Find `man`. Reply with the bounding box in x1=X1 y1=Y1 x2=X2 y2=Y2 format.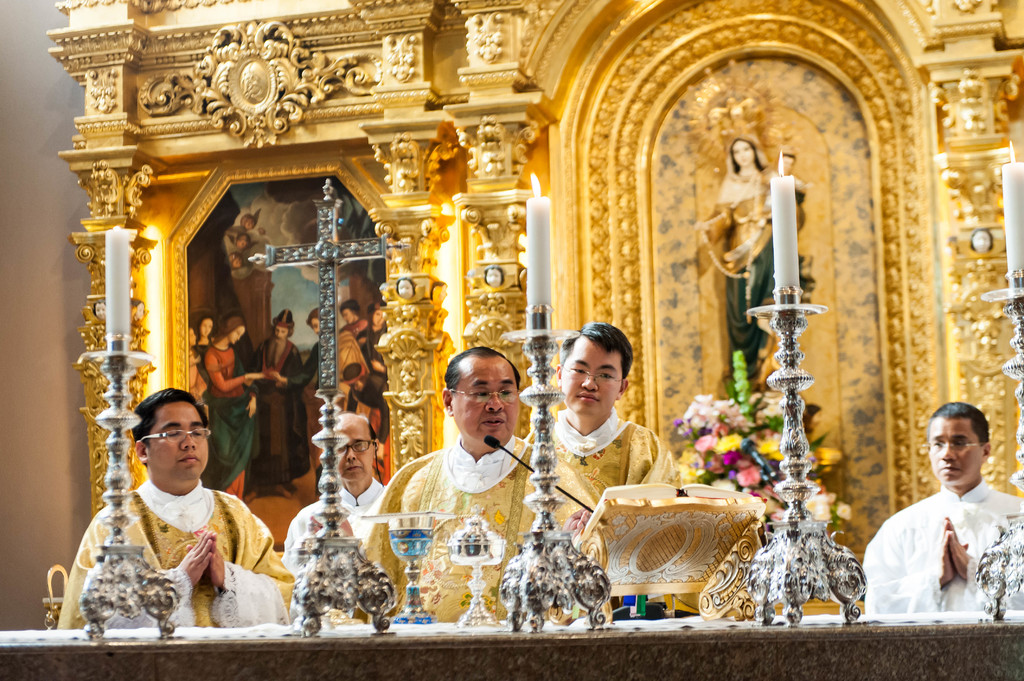
x1=529 y1=319 x2=678 y2=504.
